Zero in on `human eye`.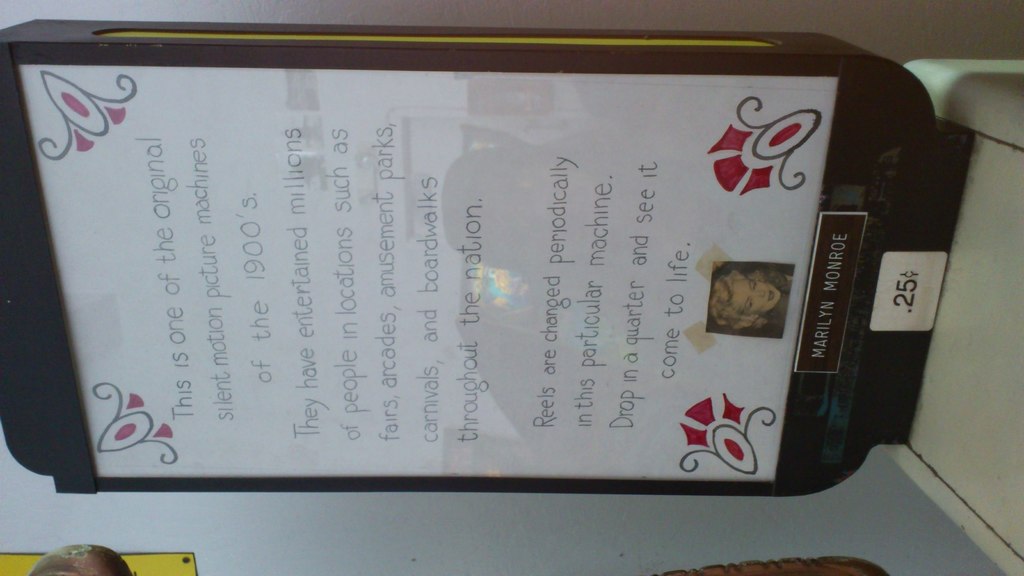
Zeroed in: box=[745, 298, 755, 307].
